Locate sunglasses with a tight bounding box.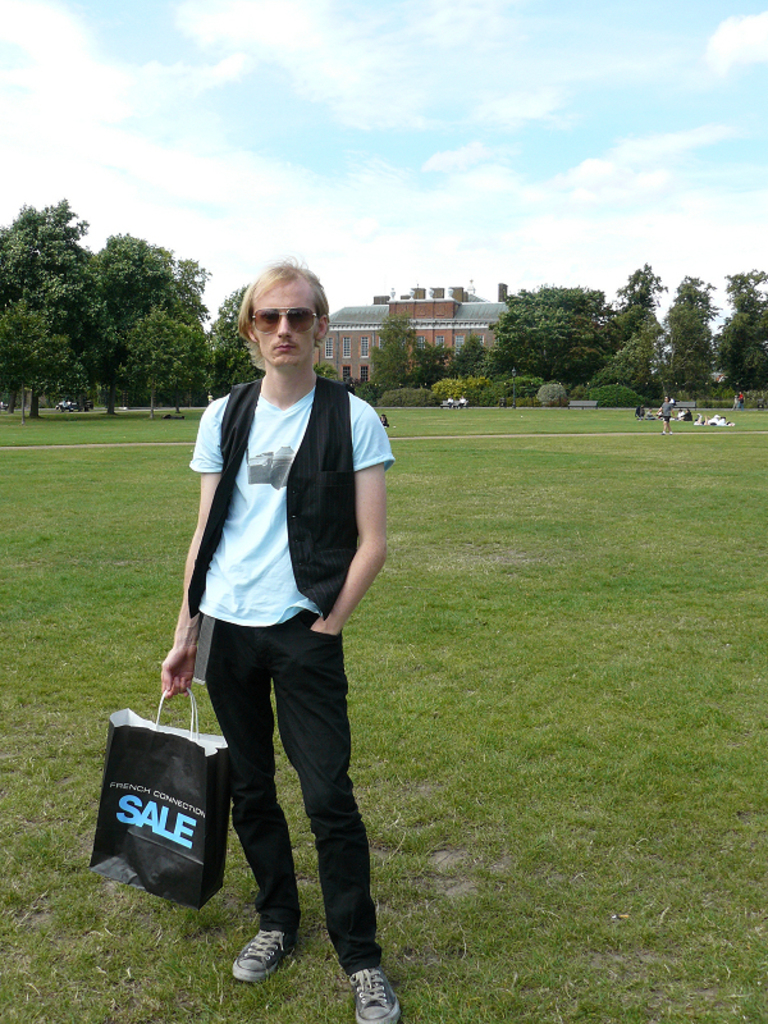
{"x1": 250, "y1": 306, "x2": 321, "y2": 334}.
